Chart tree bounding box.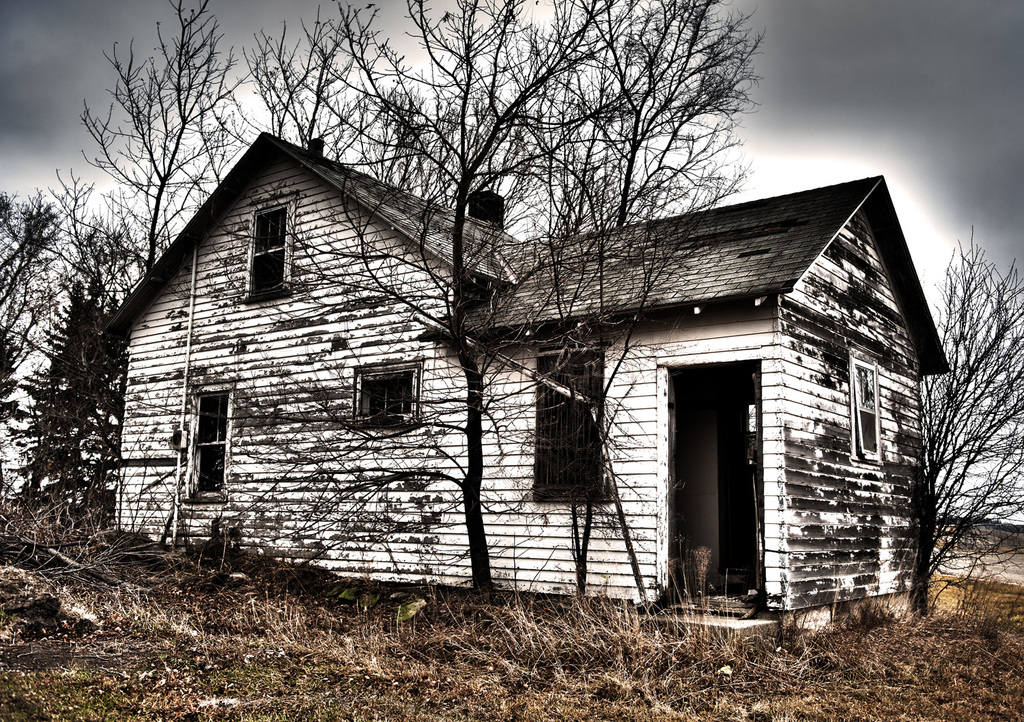
Charted: 0 182 165 523.
